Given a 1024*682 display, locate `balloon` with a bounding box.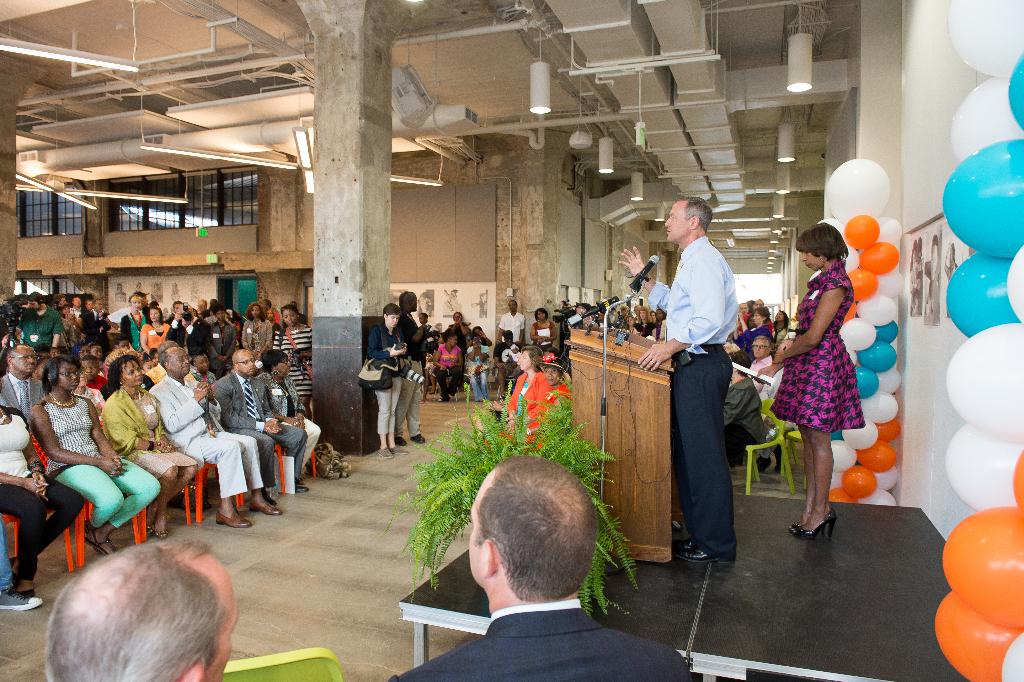
Located: x1=844 y1=265 x2=883 y2=299.
